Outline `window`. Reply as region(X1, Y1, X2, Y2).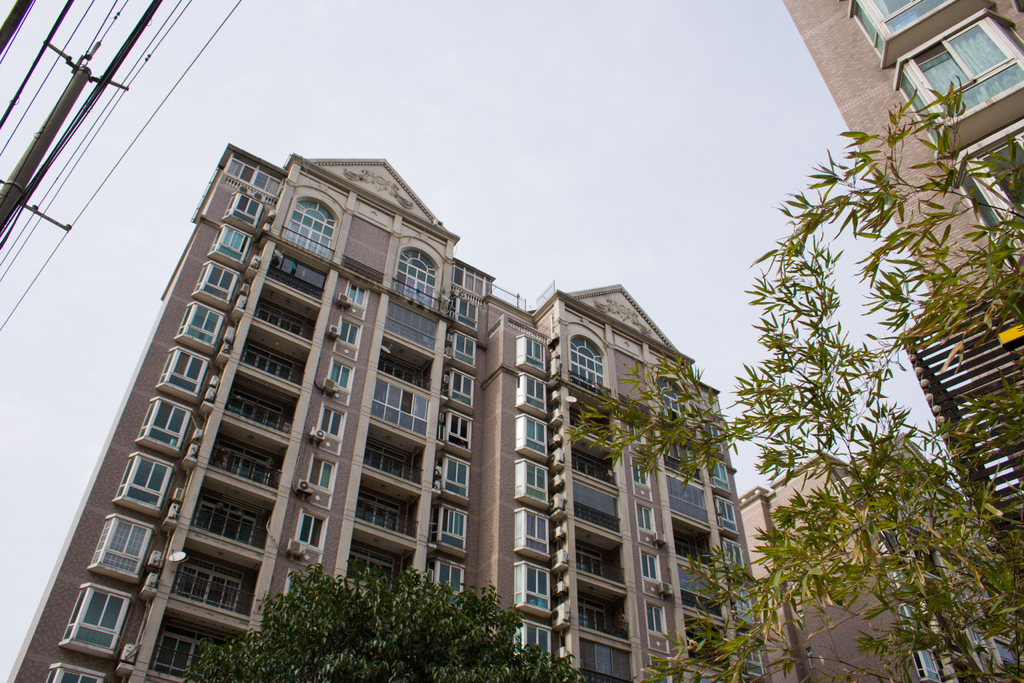
region(243, 345, 294, 379).
